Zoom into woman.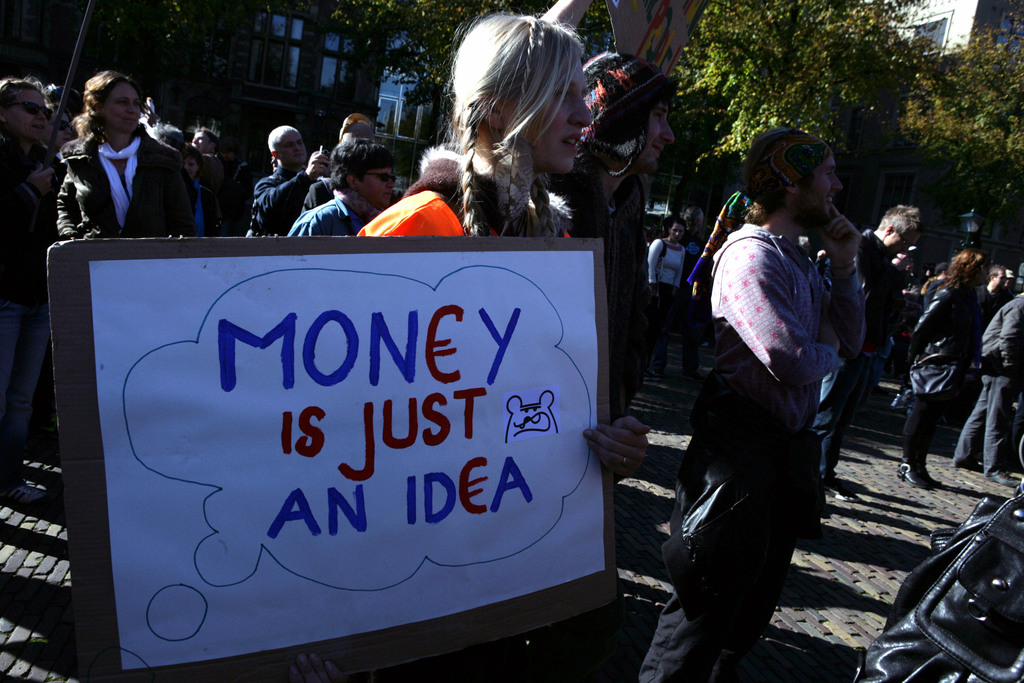
Zoom target: <bbox>304, 3, 666, 682</bbox>.
